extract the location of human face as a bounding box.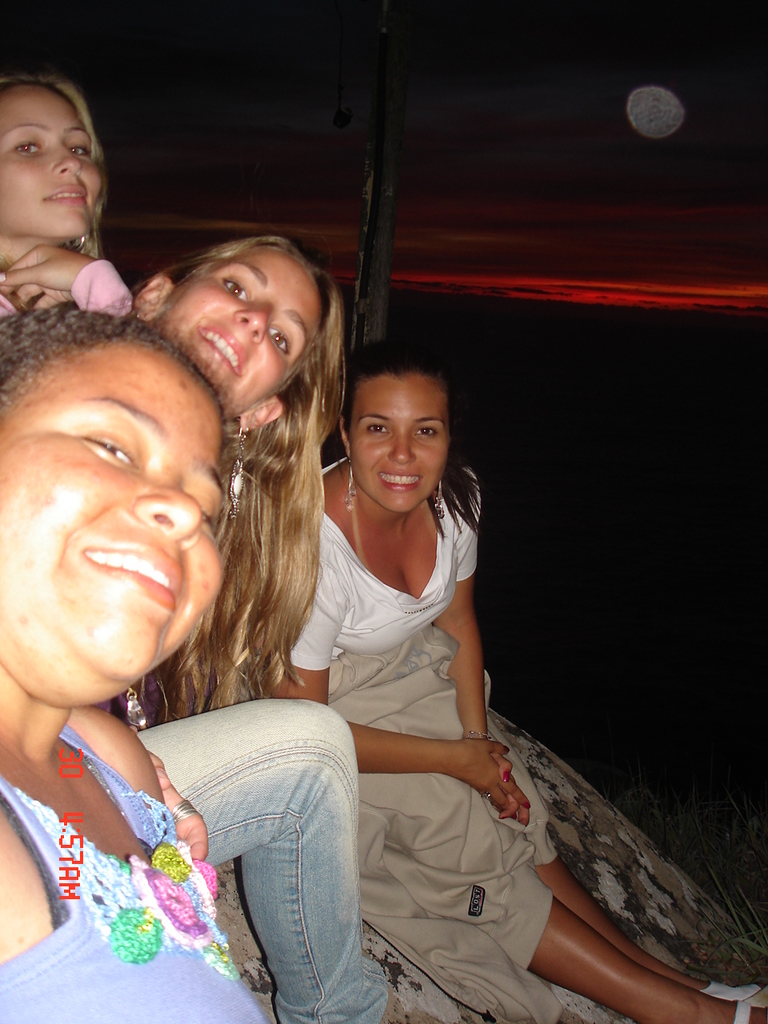
Rect(0, 339, 221, 682).
